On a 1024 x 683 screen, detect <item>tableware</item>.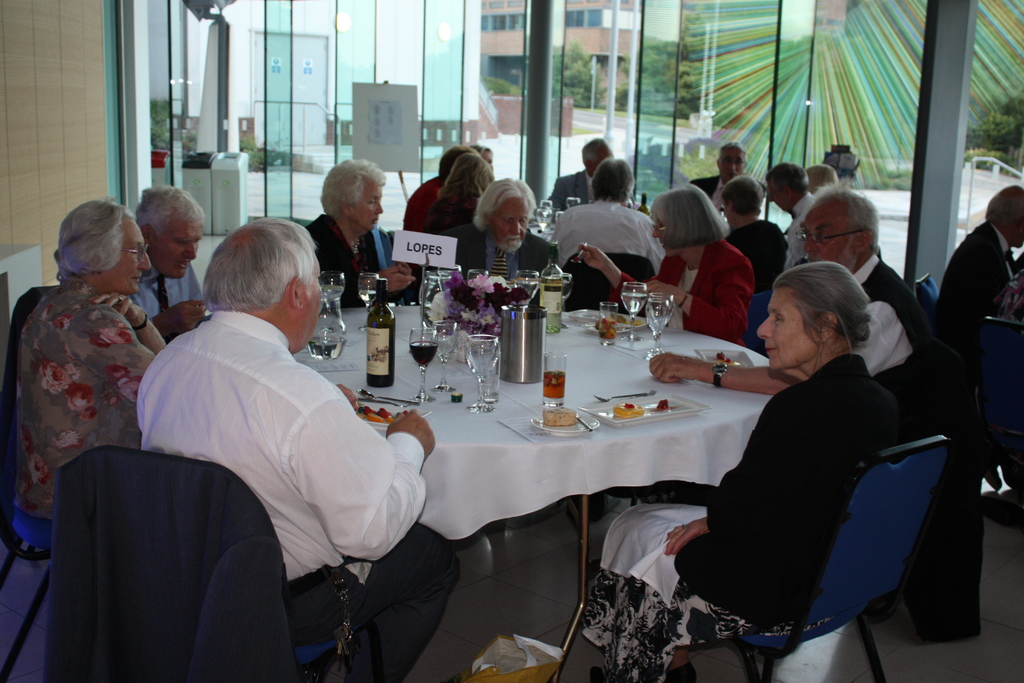
rect(531, 411, 598, 435).
